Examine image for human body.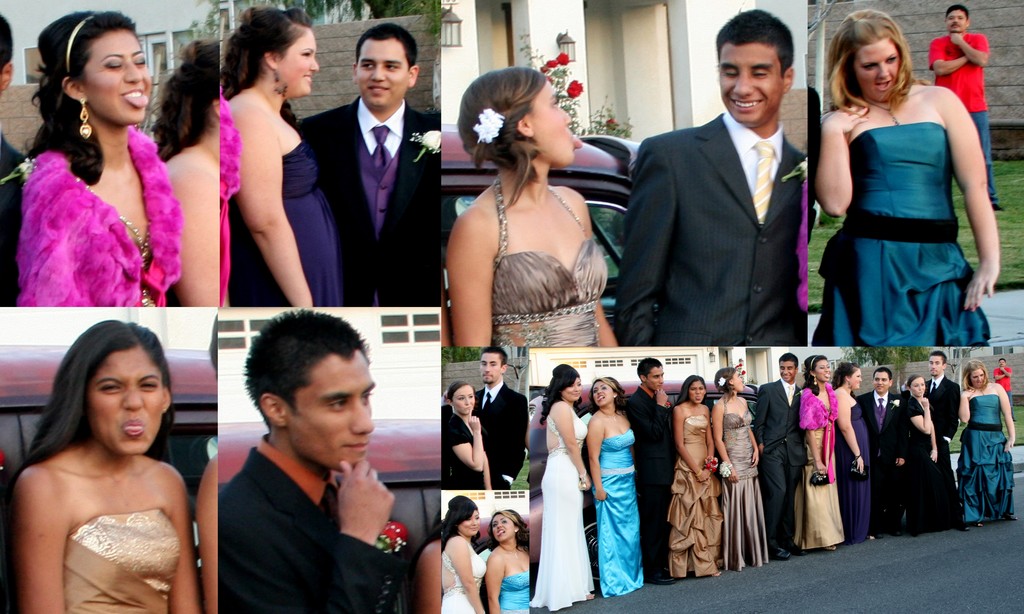
Examination result: bbox=(440, 180, 620, 350).
